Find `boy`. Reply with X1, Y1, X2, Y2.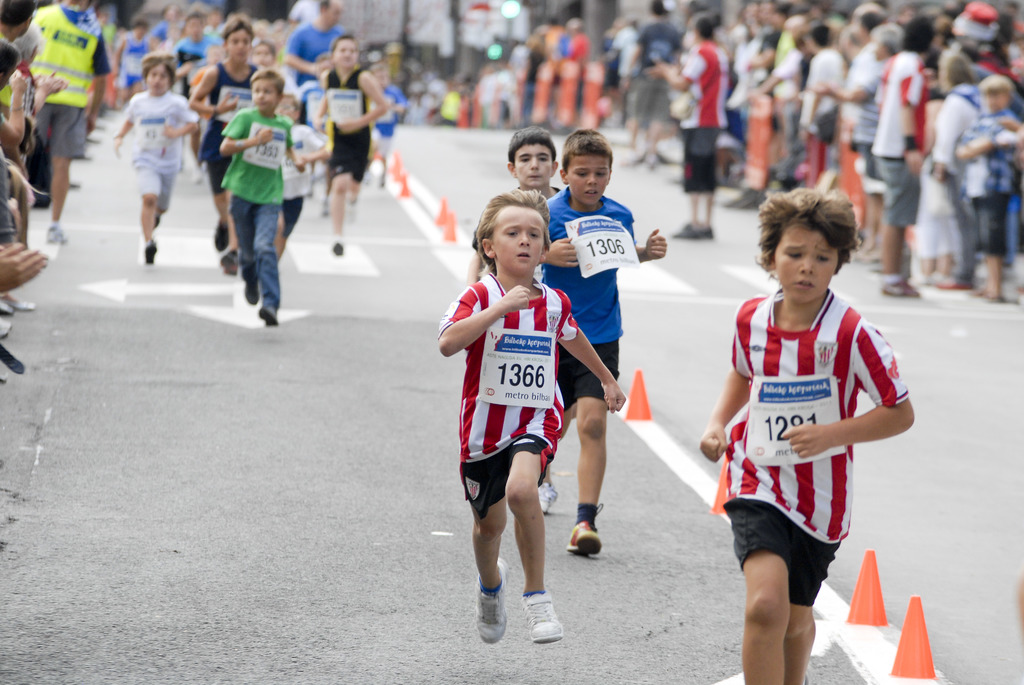
436, 192, 626, 649.
